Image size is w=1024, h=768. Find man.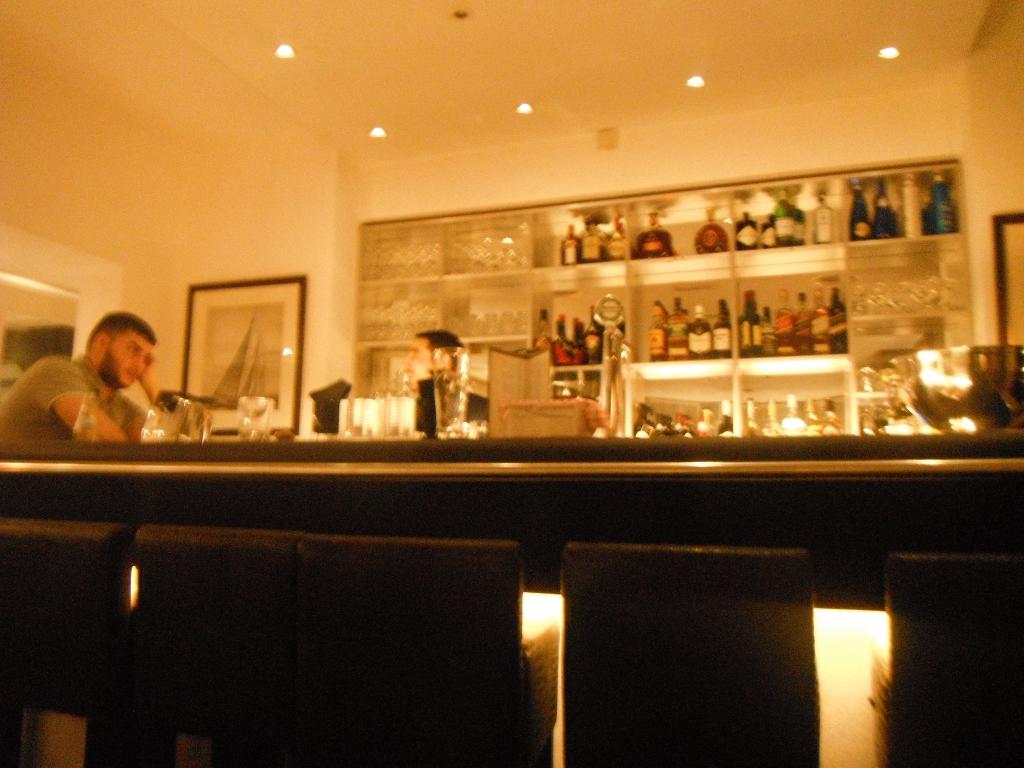
(0,310,164,445).
